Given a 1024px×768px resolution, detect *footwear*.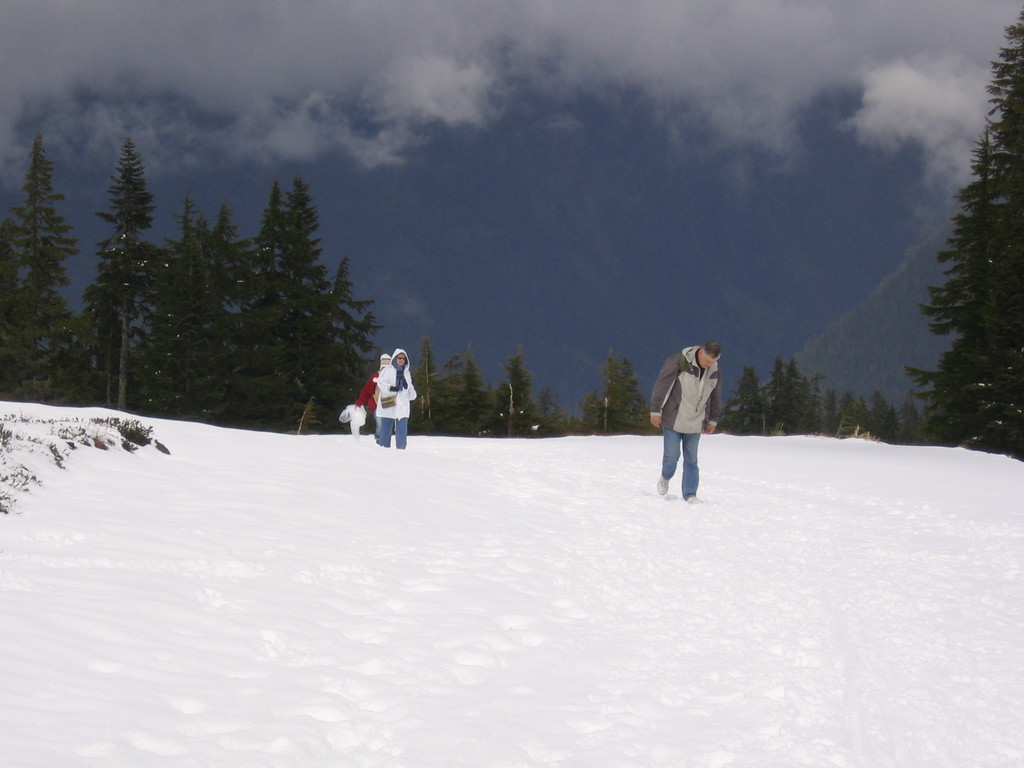
bbox(686, 491, 708, 501).
